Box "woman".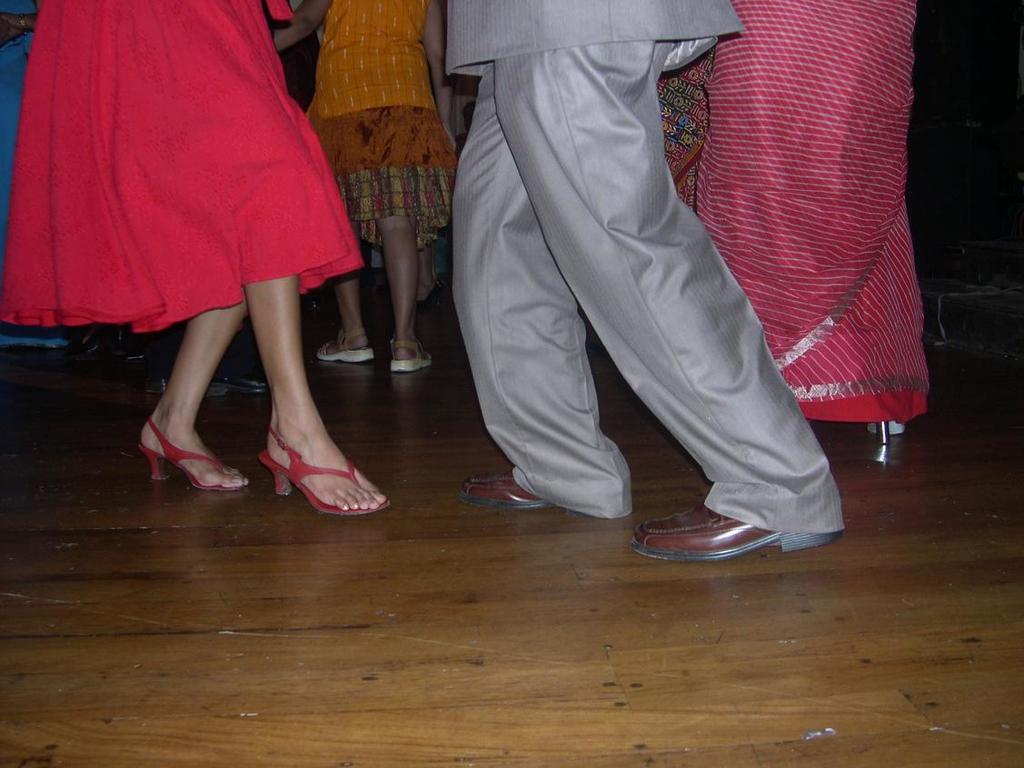
box=[268, 0, 456, 381].
